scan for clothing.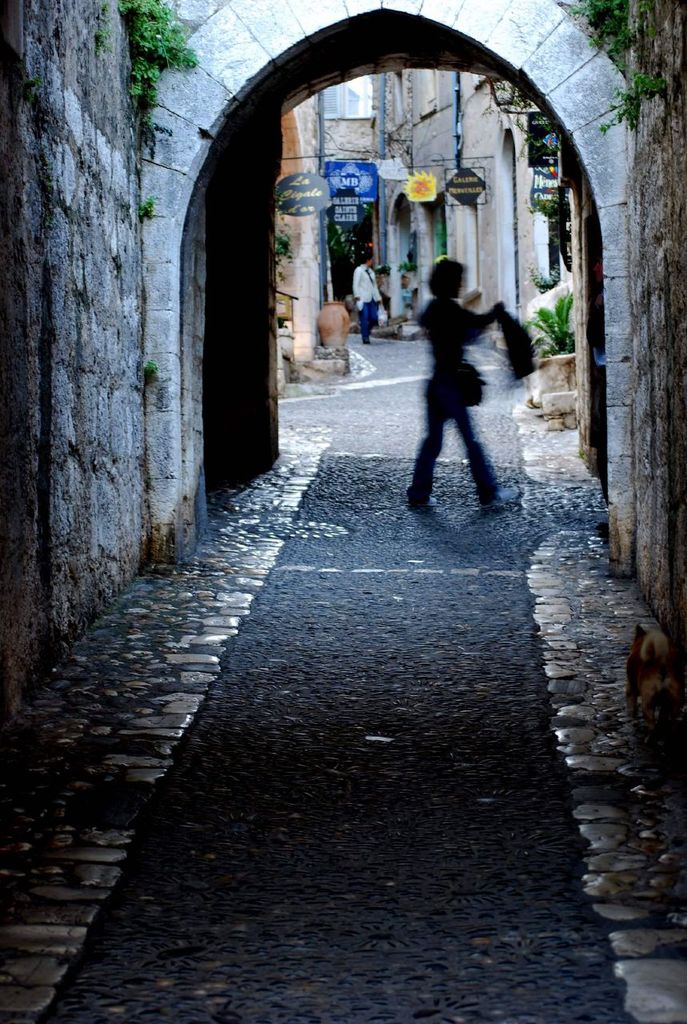
Scan result: bbox(352, 265, 385, 344).
